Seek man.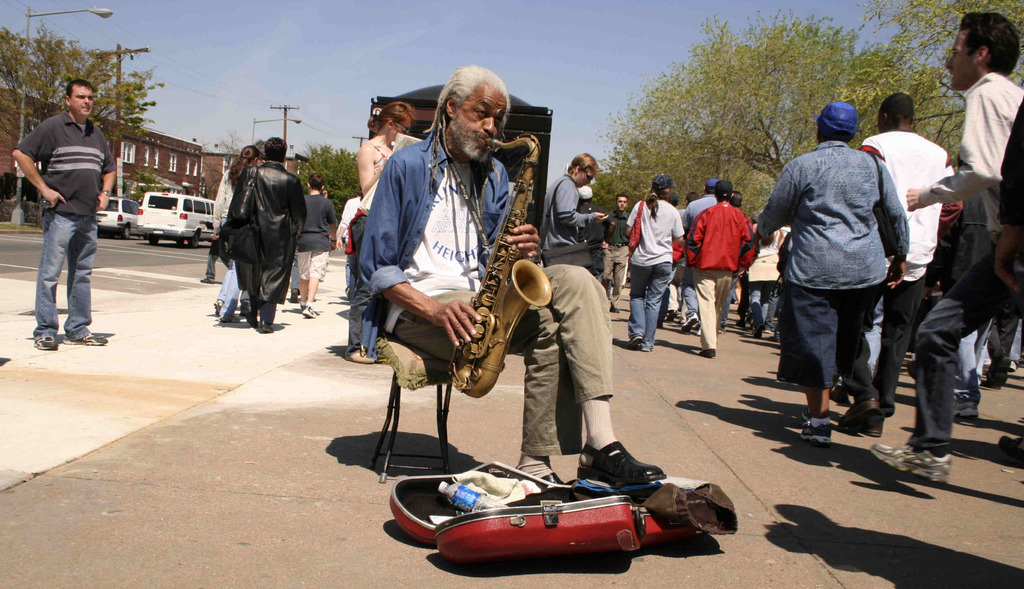
region(360, 65, 666, 487).
